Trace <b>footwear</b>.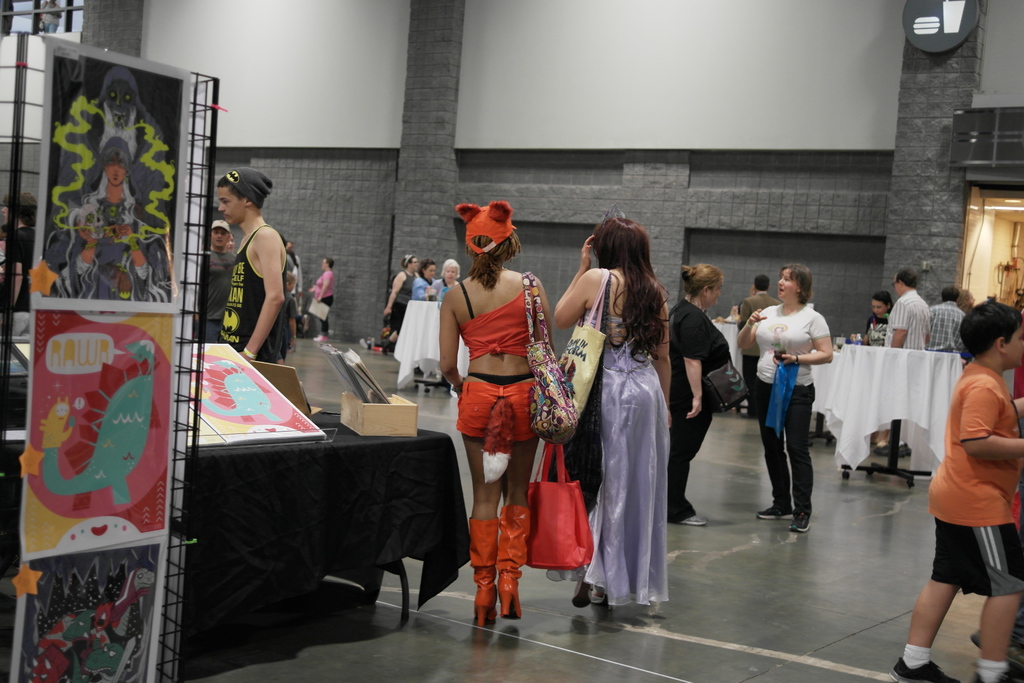
Traced to region(887, 654, 958, 682).
